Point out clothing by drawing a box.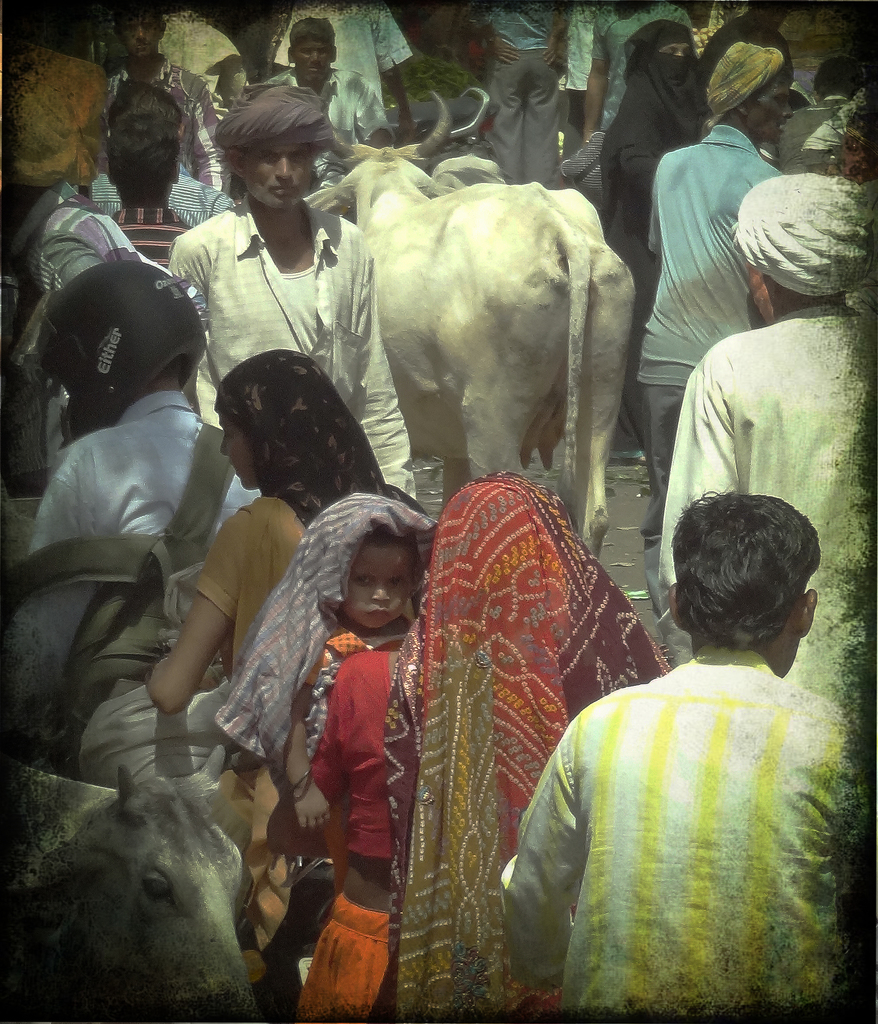
region(599, 19, 703, 460).
